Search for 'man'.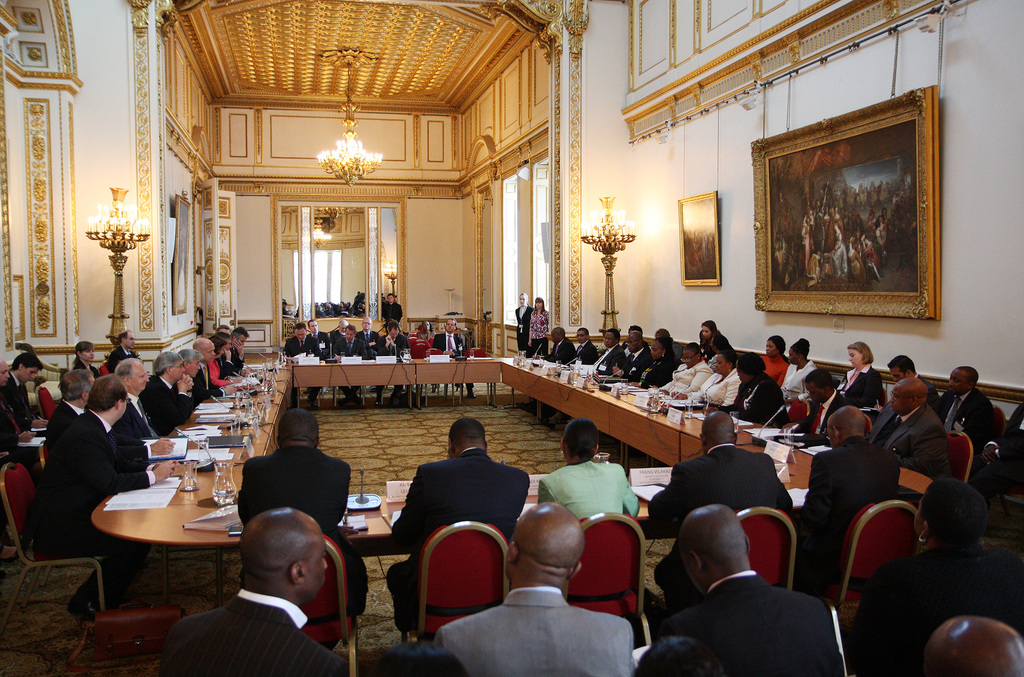
Found at detection(215, 324, 232, 335).
